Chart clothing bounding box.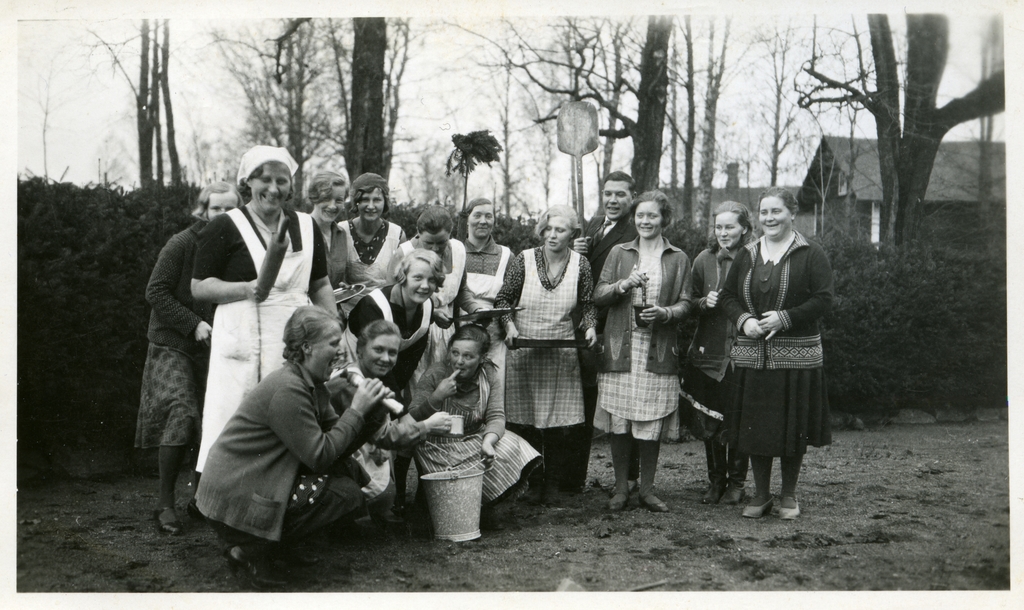
Charted: left=178, top=188, right=325, bottom=476.
